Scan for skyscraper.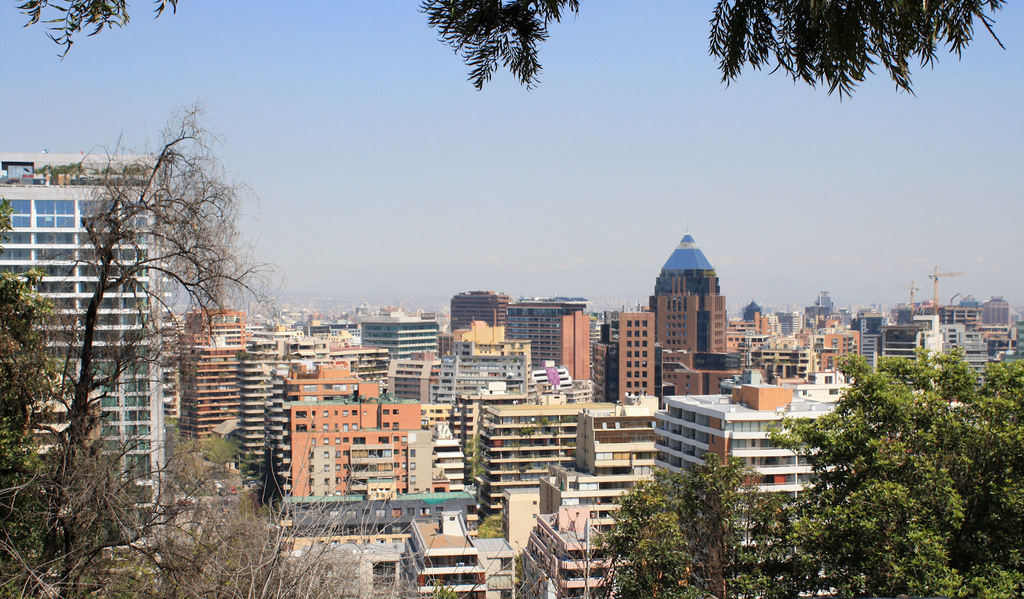
Scan result: BBox(472, 397, 653, 522).
